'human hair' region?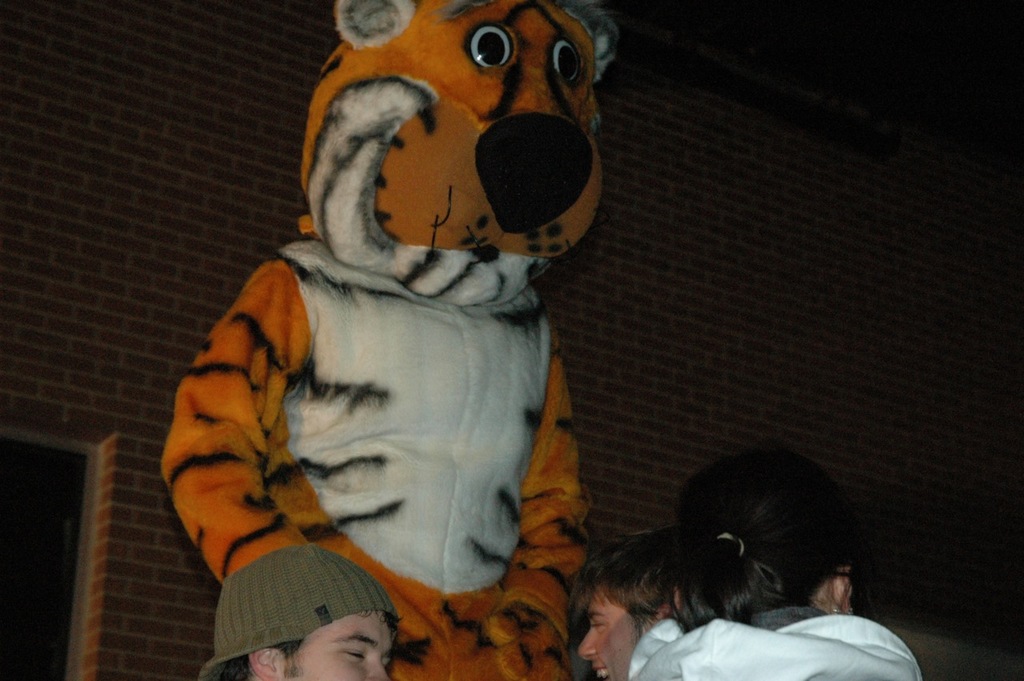
bbox=(564, 526, 678, 643)
